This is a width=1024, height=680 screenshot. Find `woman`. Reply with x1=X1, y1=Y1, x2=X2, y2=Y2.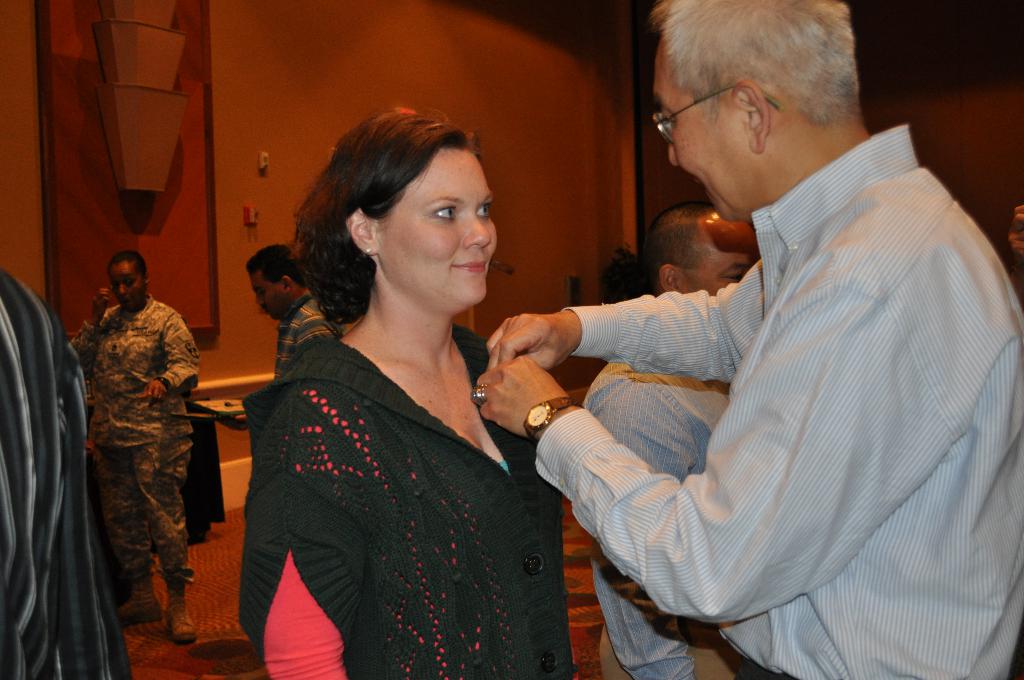
x1=64, y1=252, x2=204, y2=645.
